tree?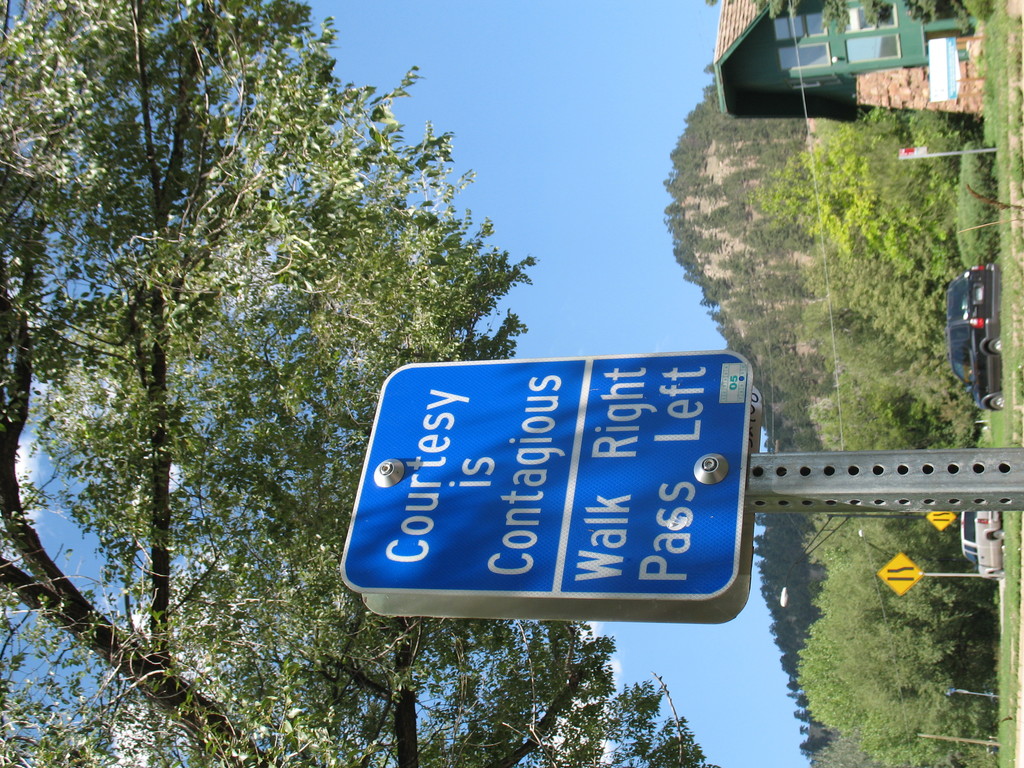
(816, 373, 956, 474)
